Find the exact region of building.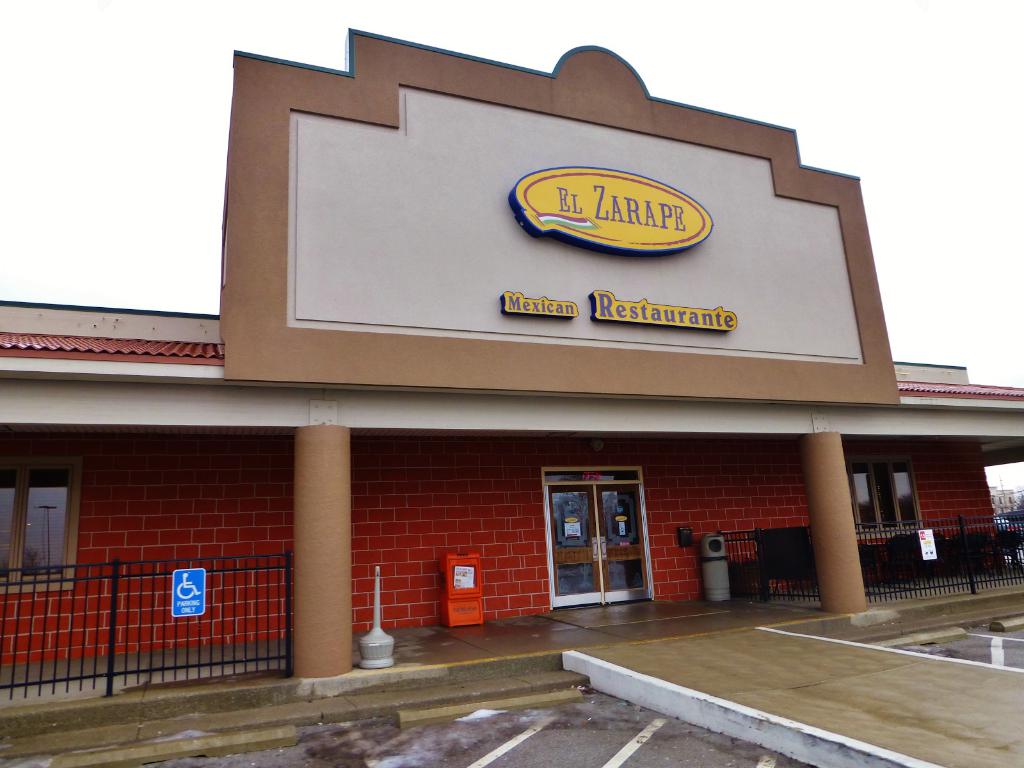
Exact region: region(0, 22, 1023, 741).
